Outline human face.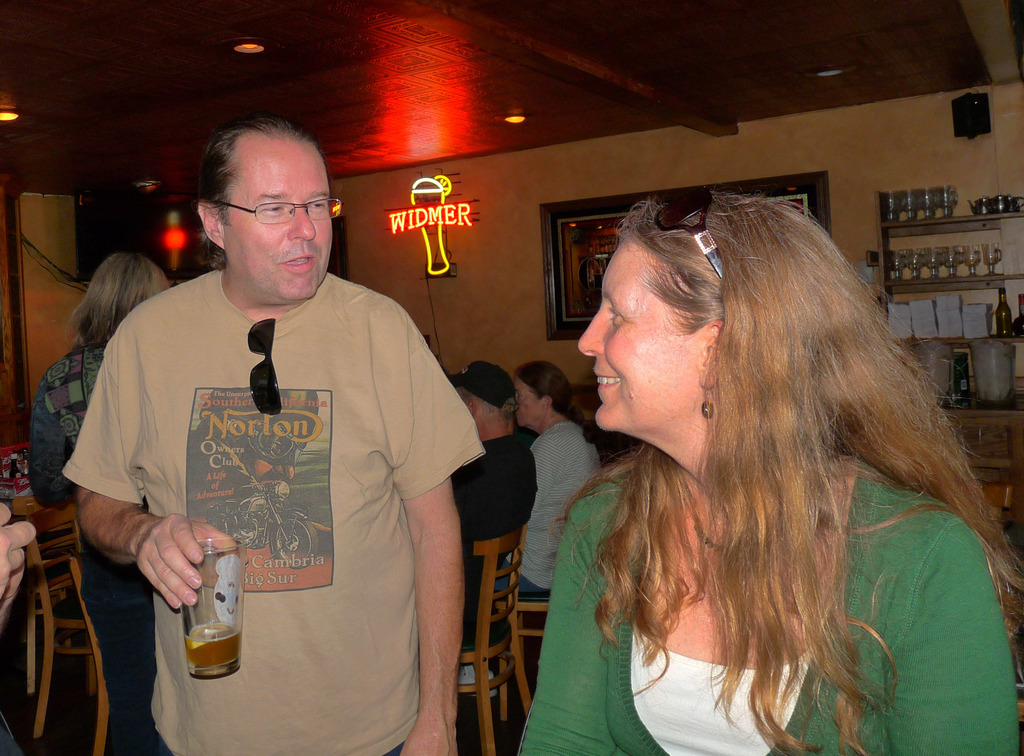
Outline: crop(577, 239, 704, 428).
